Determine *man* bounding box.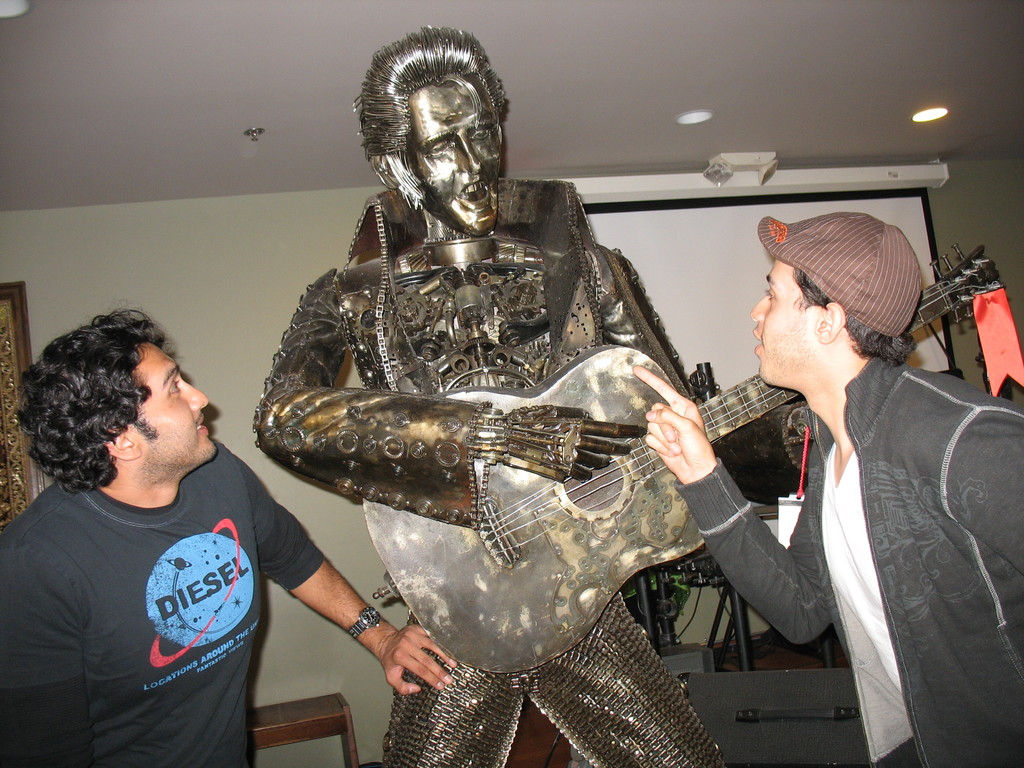
Determined: <box>0,306,456,767</box>.
